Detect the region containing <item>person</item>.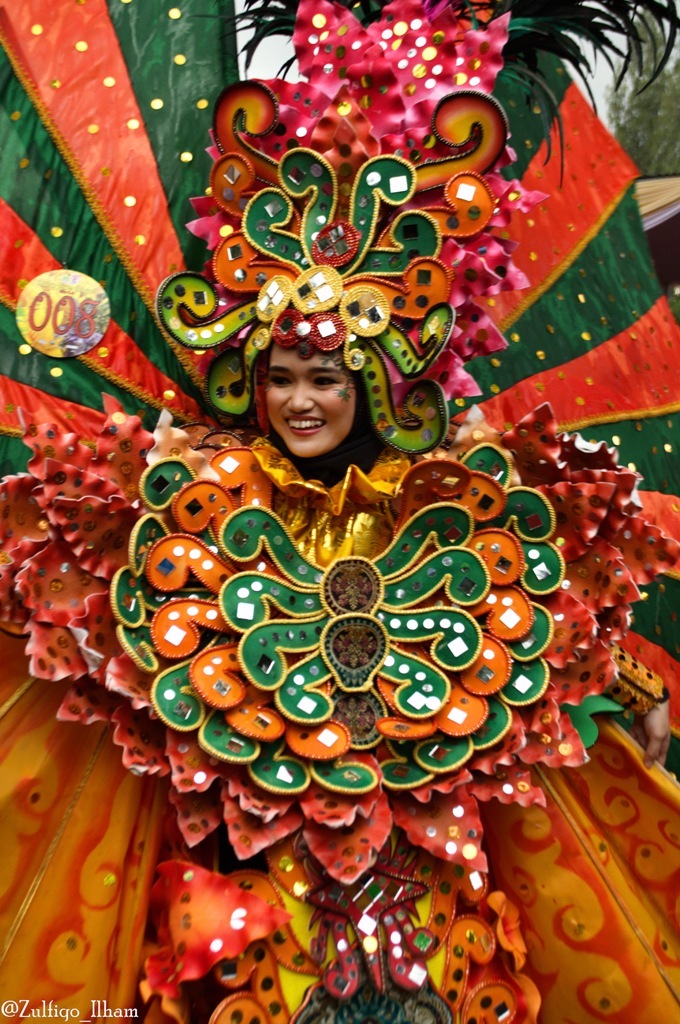
(261, 333, 365, 466).
